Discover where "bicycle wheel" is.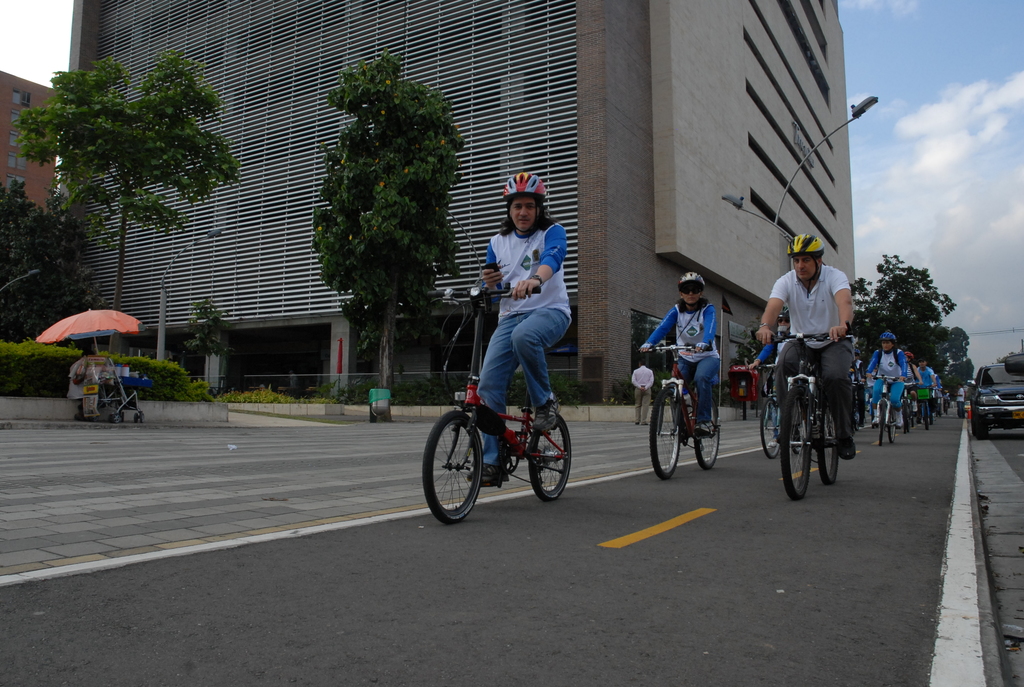
Discovered at left=886, top=407, right=899, bottom=443.
